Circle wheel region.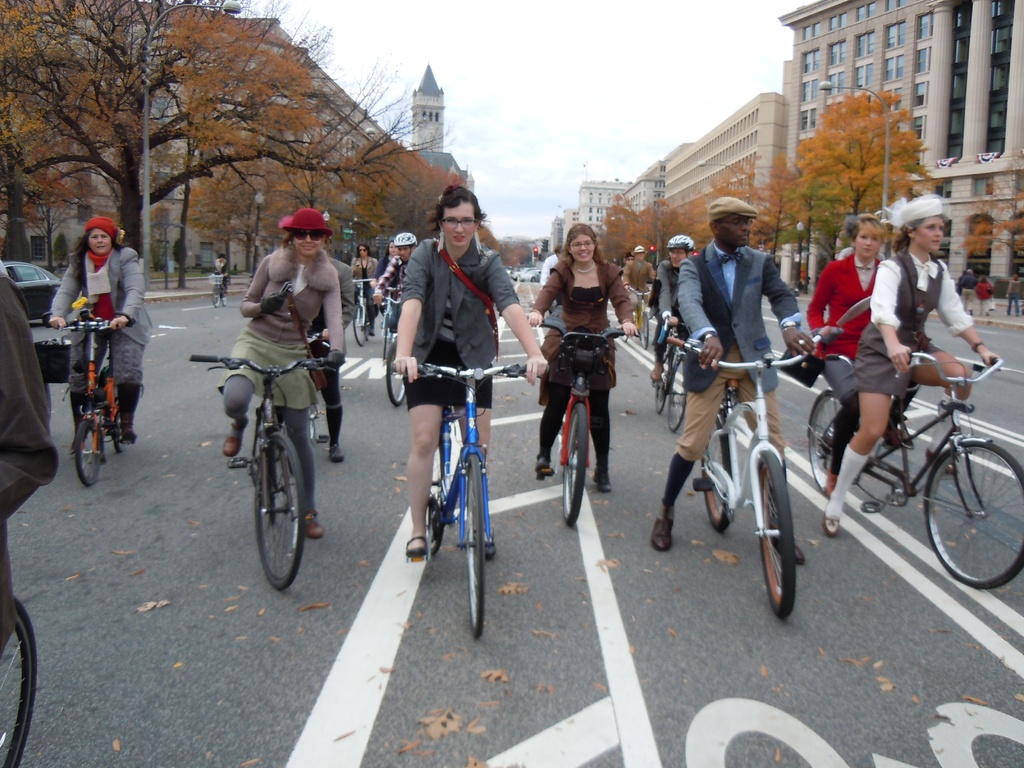
Region: (221,295,225,300).
